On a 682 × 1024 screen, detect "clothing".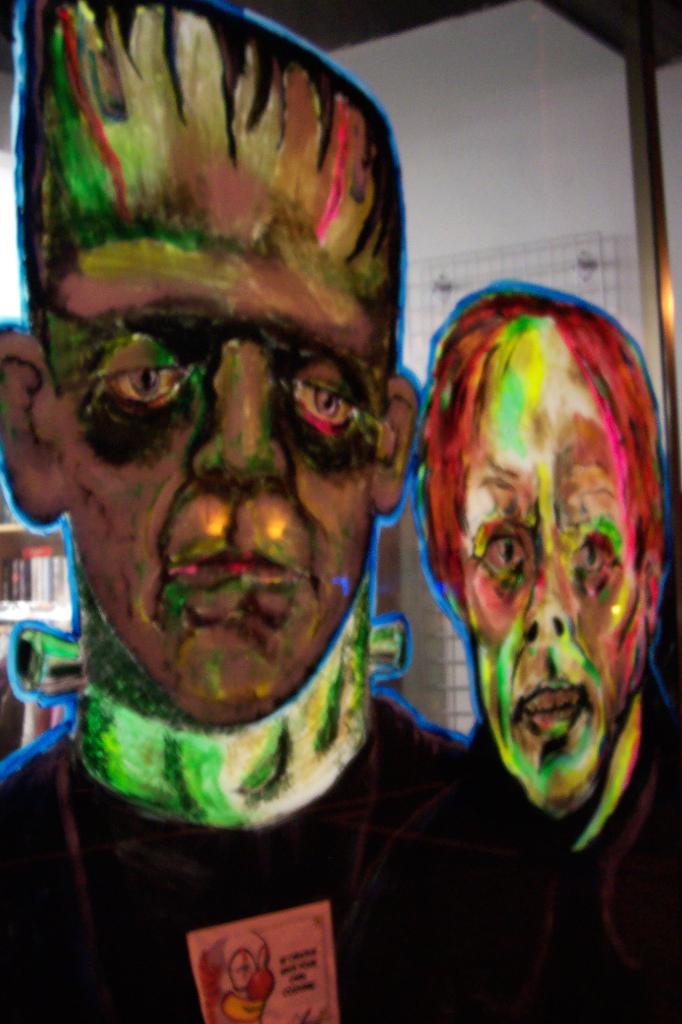
box(0, 614, 655, 1023).
